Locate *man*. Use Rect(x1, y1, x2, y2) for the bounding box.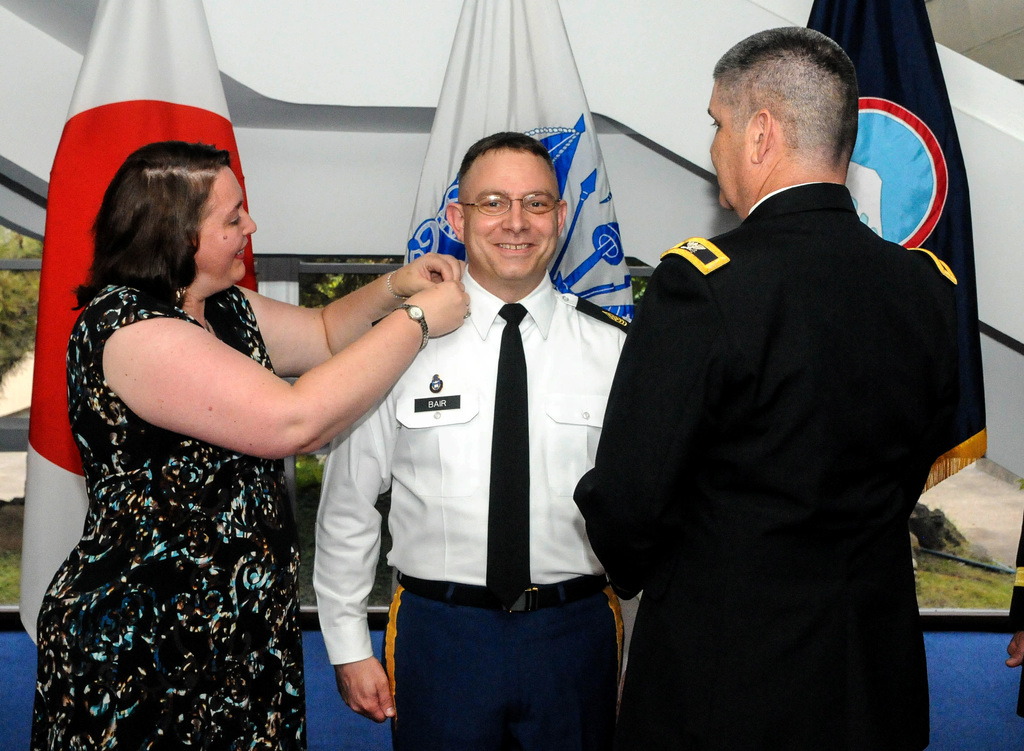
Rect(581, 37, 969, 732).
